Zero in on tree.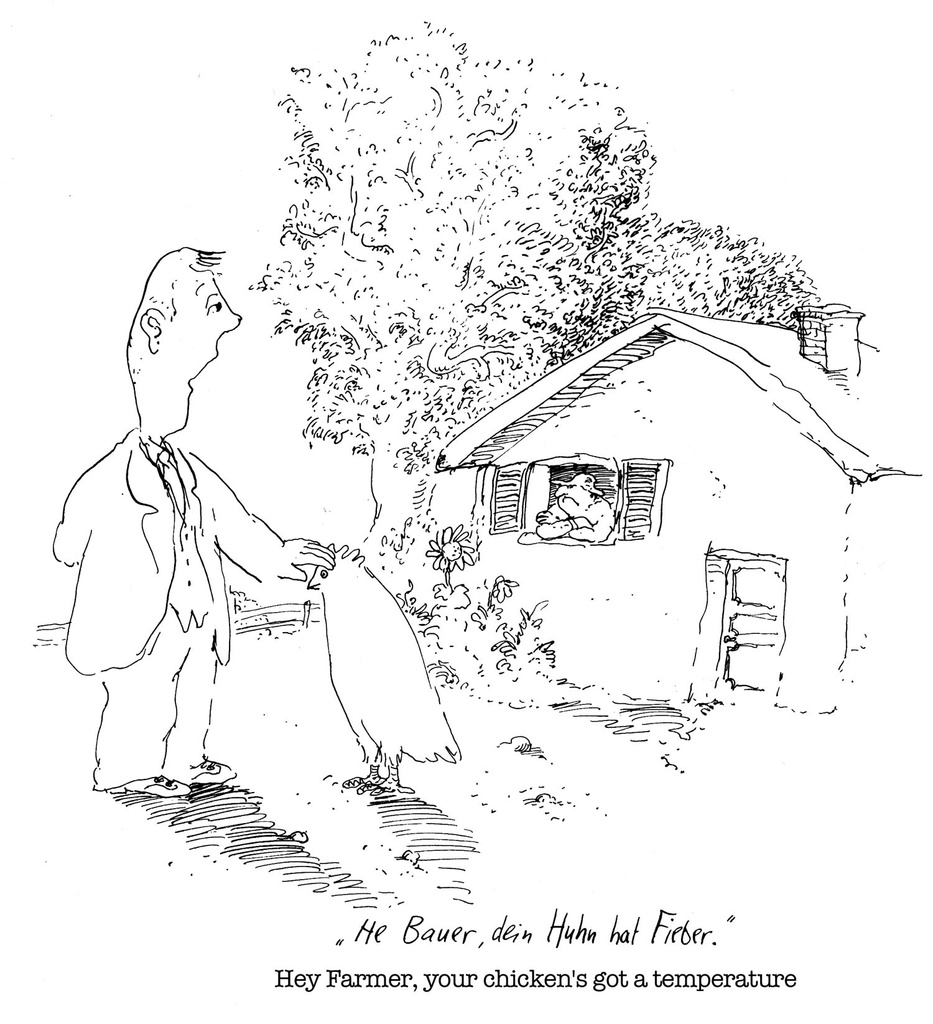
Zeroed in: {"left": 246, "top": 26, "right": 836, "bottom": 597}.
